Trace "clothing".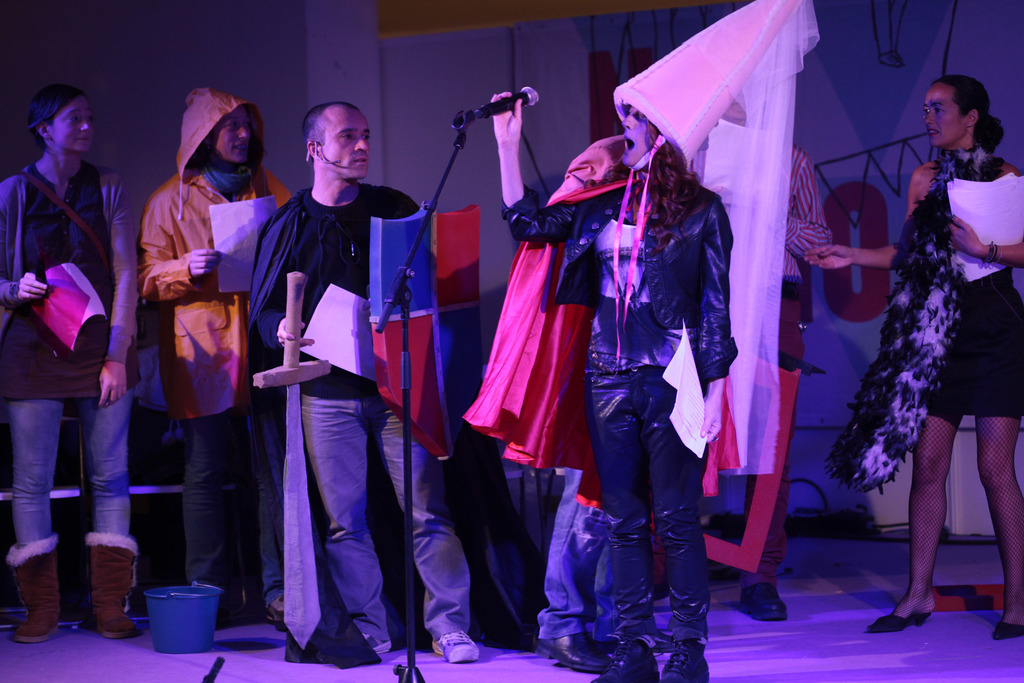
Traced to {"left": 828, "top": 144, "right": 1023, "bottom": 498}.
